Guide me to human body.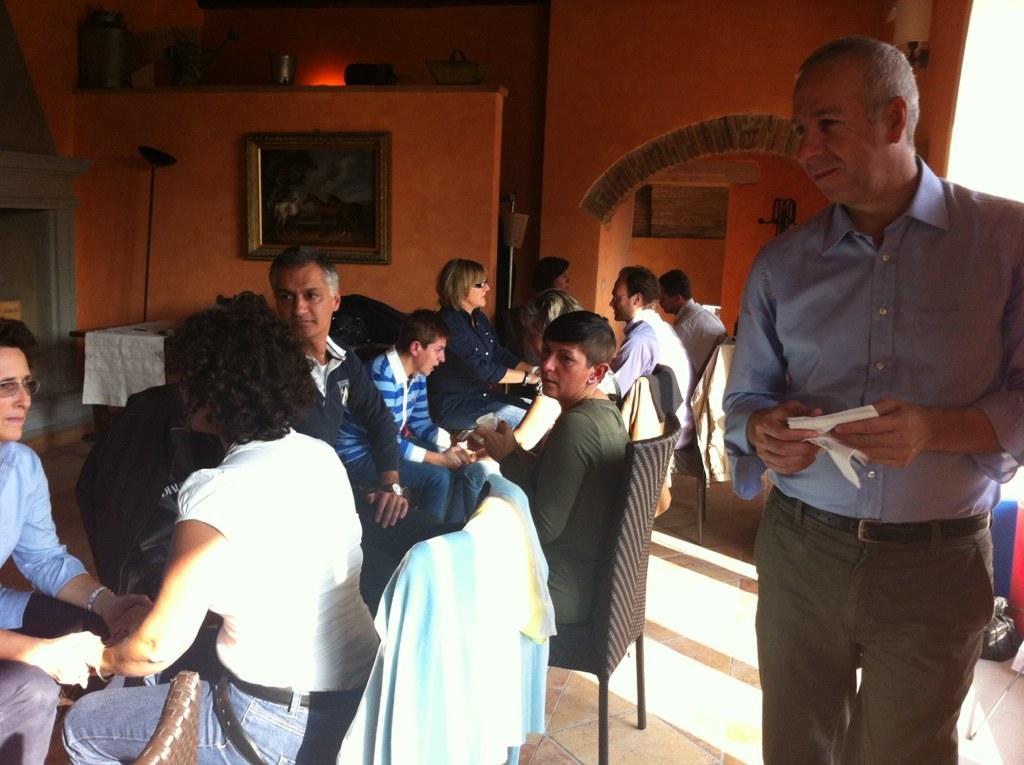
Guidance: {"x1": 716, "y1": 41, "x2": 1023, "y2": 761}.
